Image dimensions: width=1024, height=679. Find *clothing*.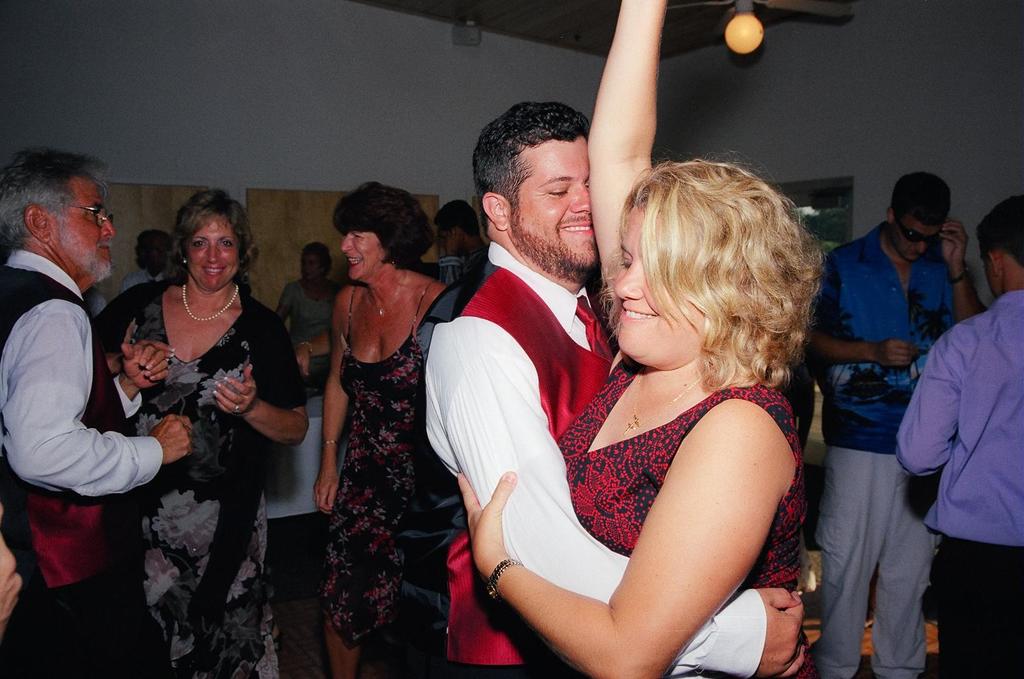
<bbox>276, 271, 342, 347</bbox>.
